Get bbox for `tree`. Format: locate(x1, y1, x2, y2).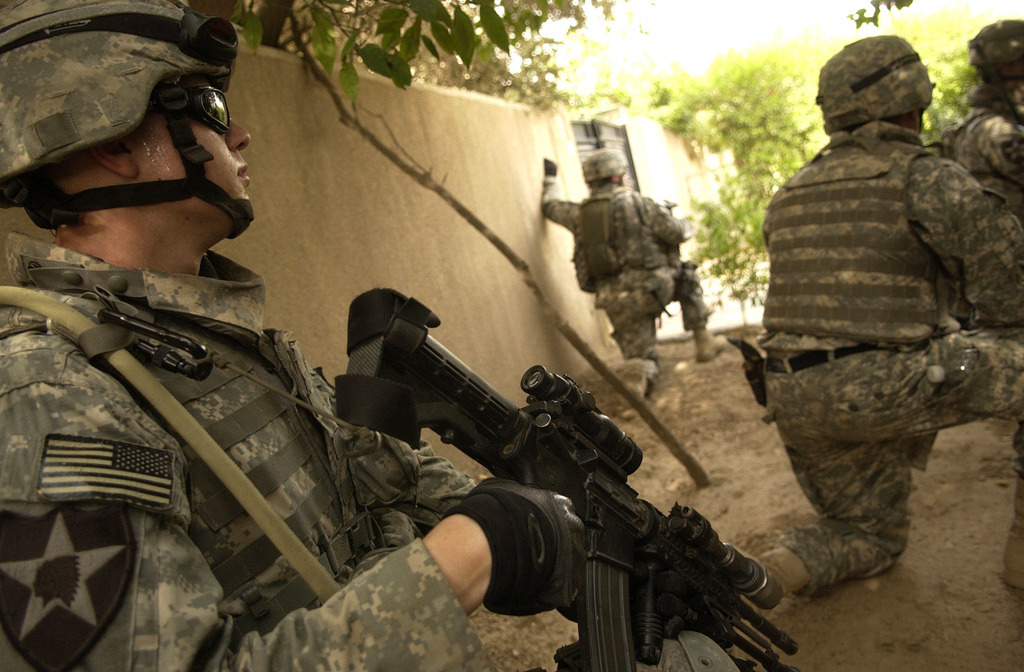
locate(648, 10, 1023, 307).
